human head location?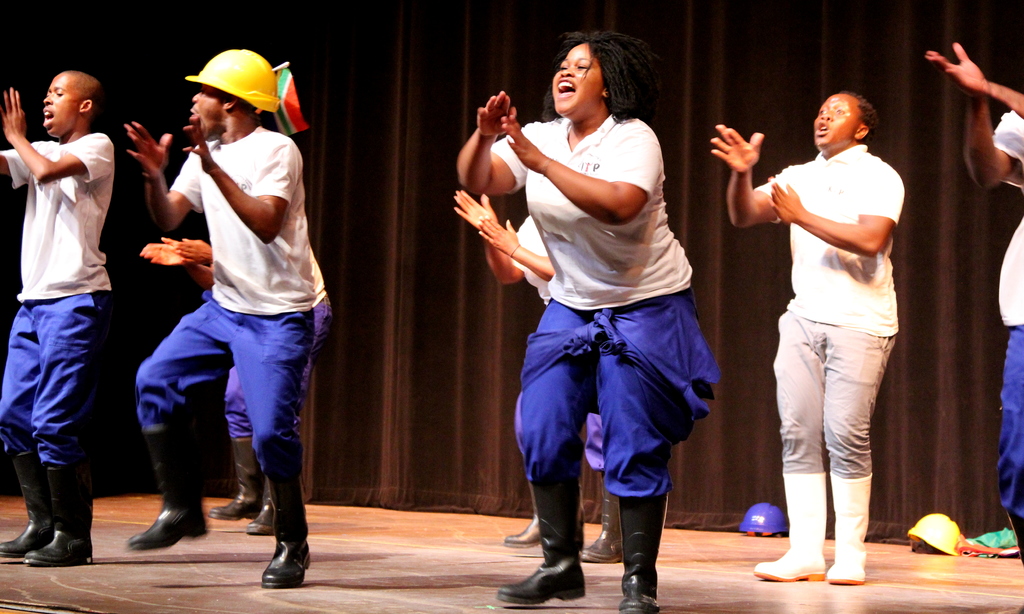
(x1=39, y1=70, x2=108, y2=138)
